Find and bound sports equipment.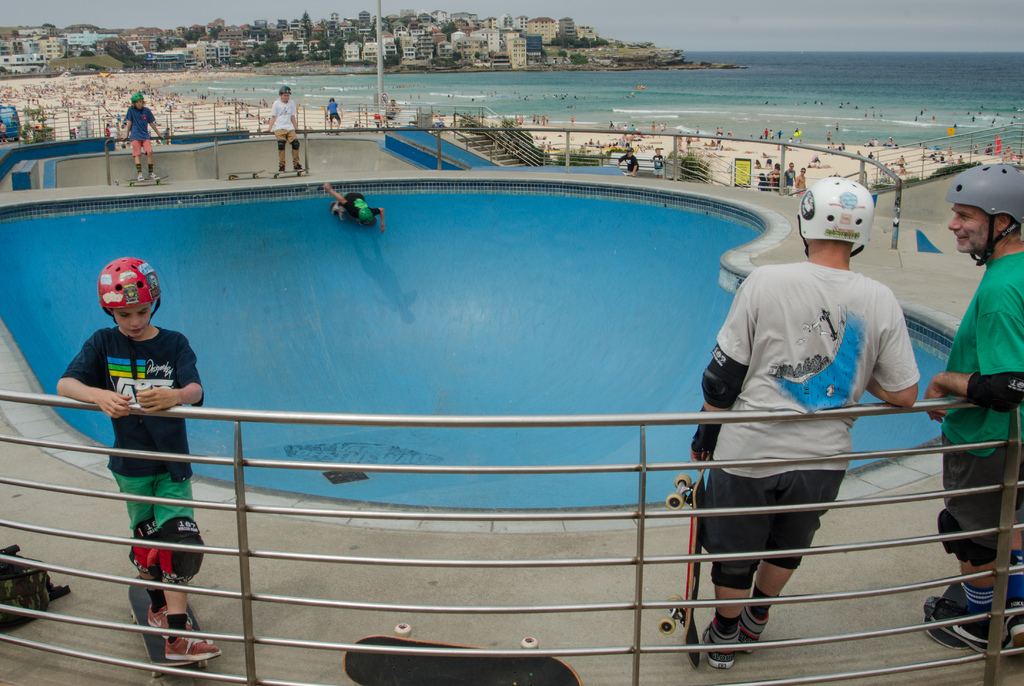
Bound: bbox=[125, 575, 208, 682].
